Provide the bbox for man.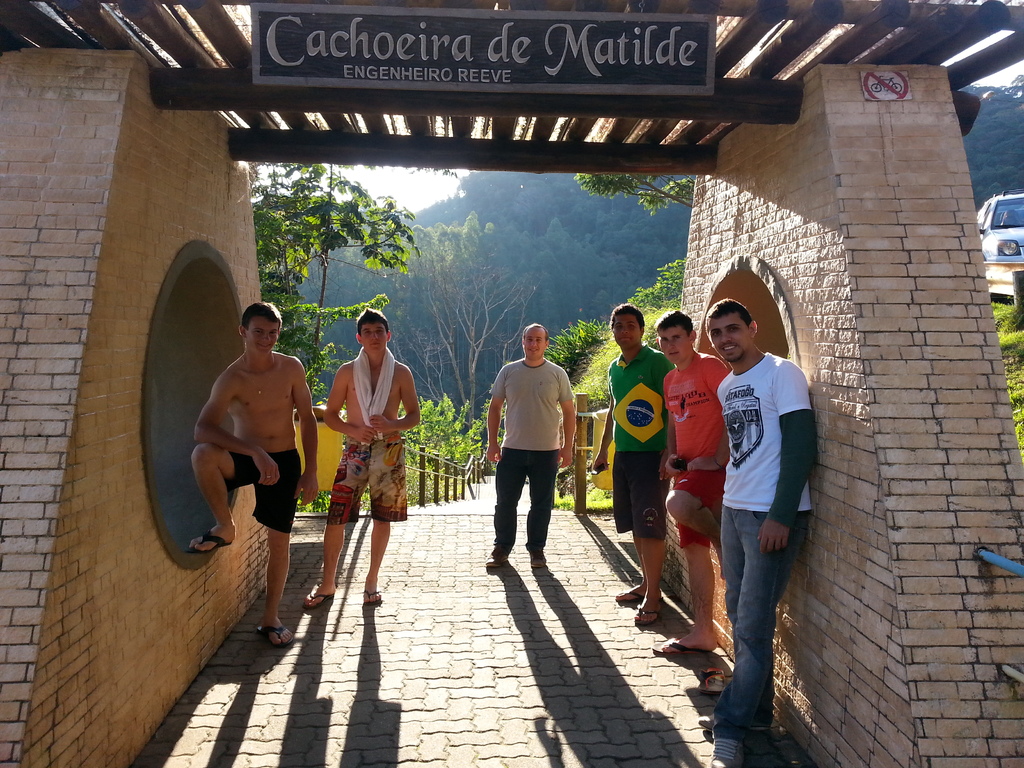
x1=589, y1=302, x2=677, y2=628.
